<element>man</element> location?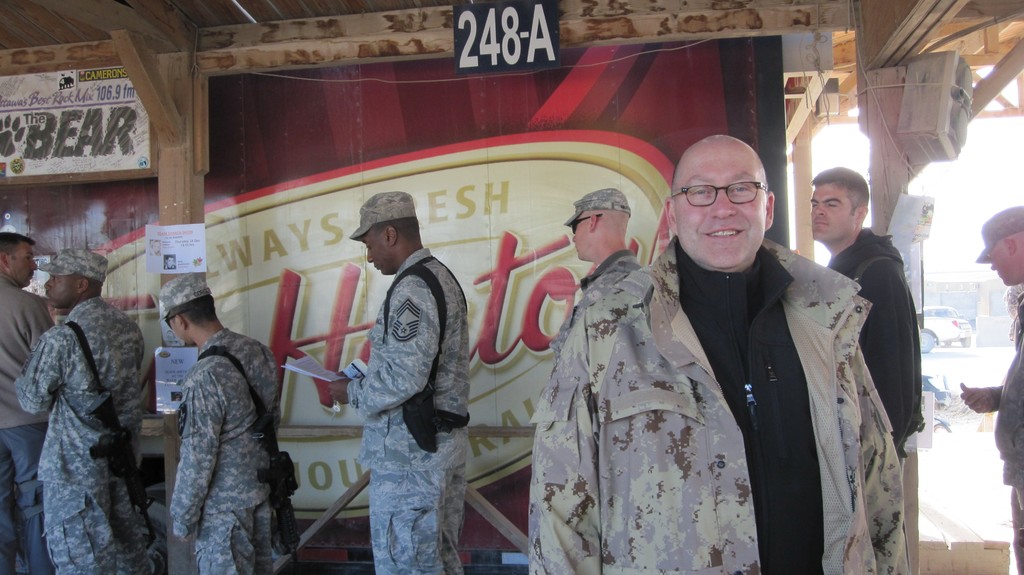
[811,162,930,459]
